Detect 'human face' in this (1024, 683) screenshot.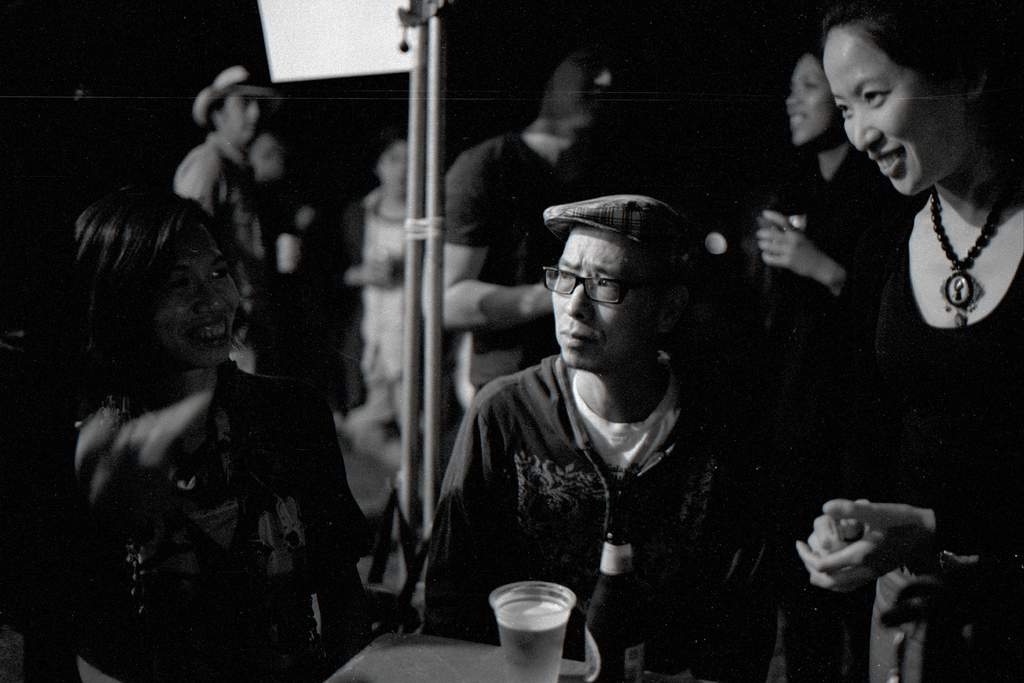
Detection: <box>553,226,657,366</box>.
